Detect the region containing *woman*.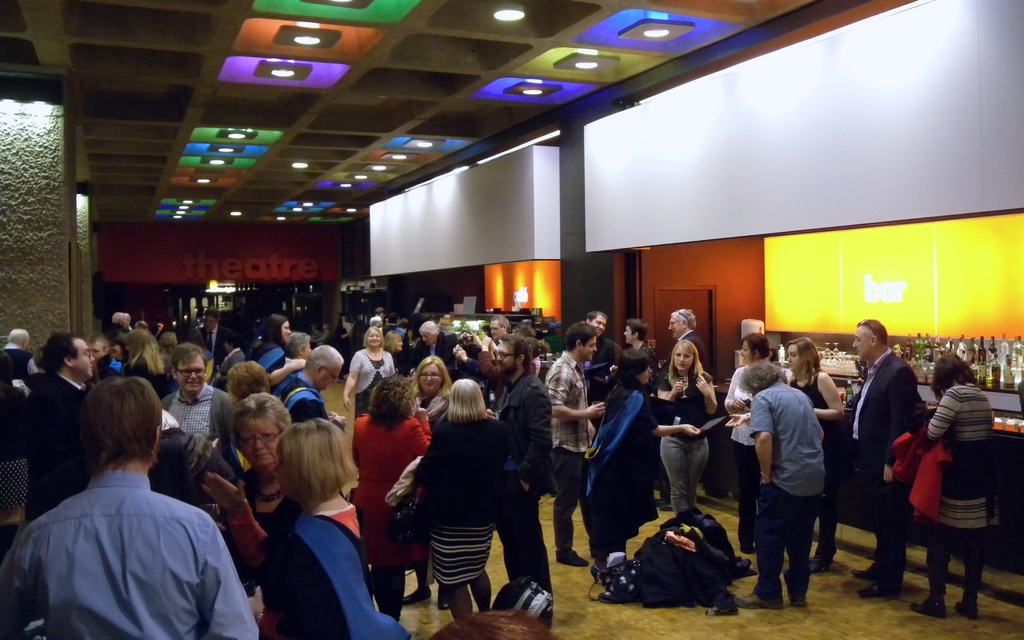
<region>30, 345, 50, 393</region>.
